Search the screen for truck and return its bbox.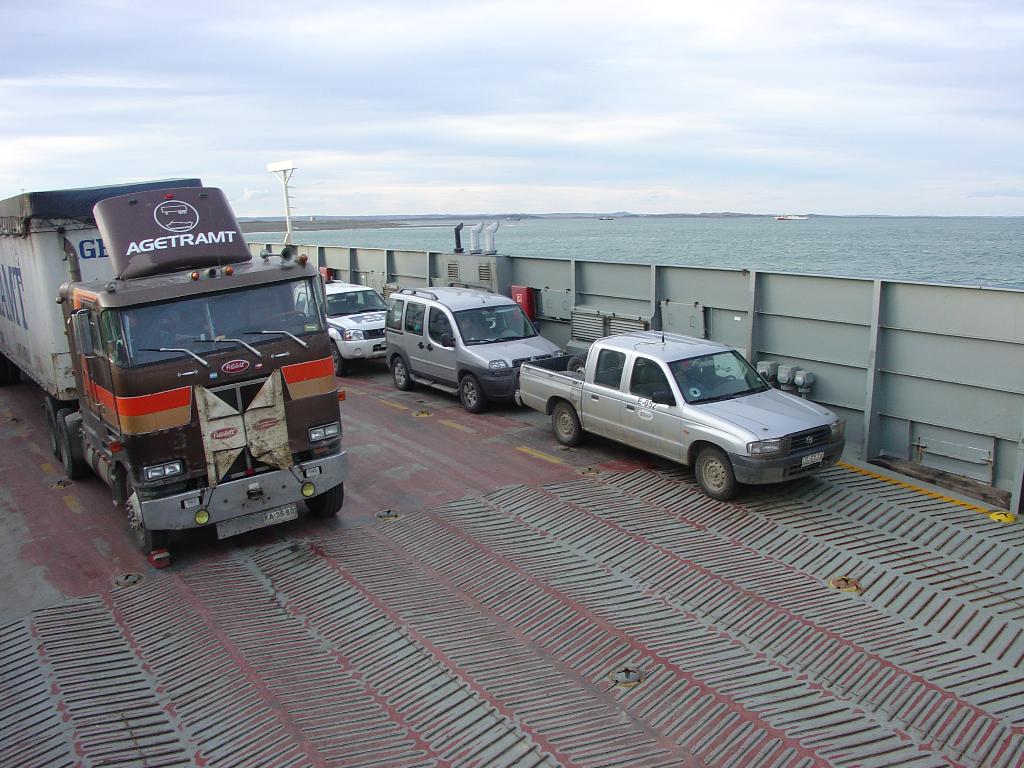
Found: rect(36, 194, 364, 554).
